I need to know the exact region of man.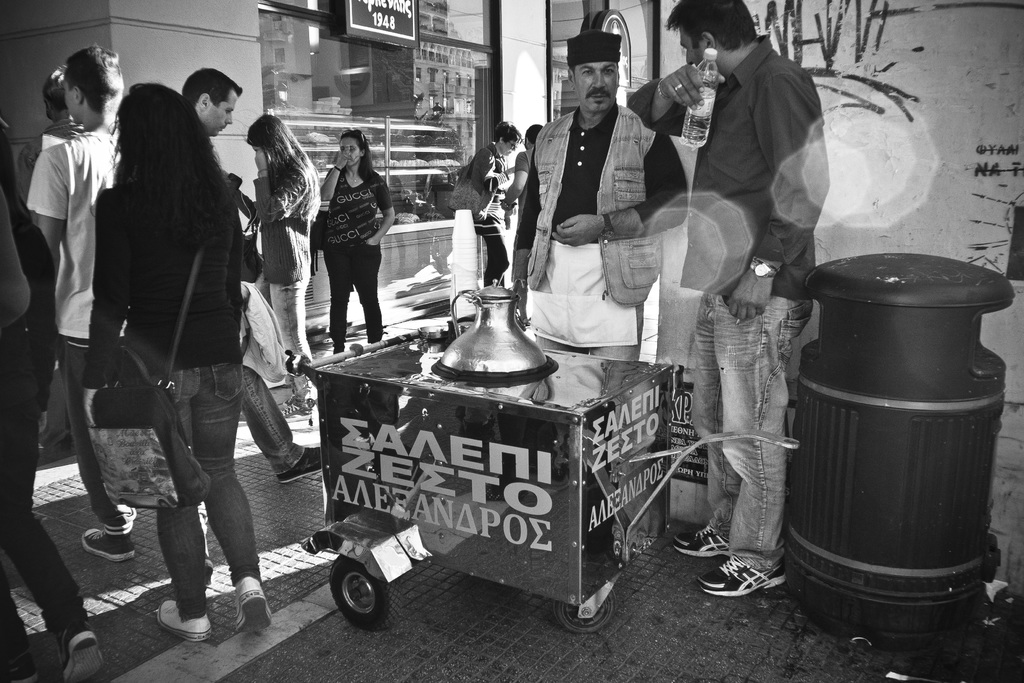
Region: (184, 69, 323, 484).
